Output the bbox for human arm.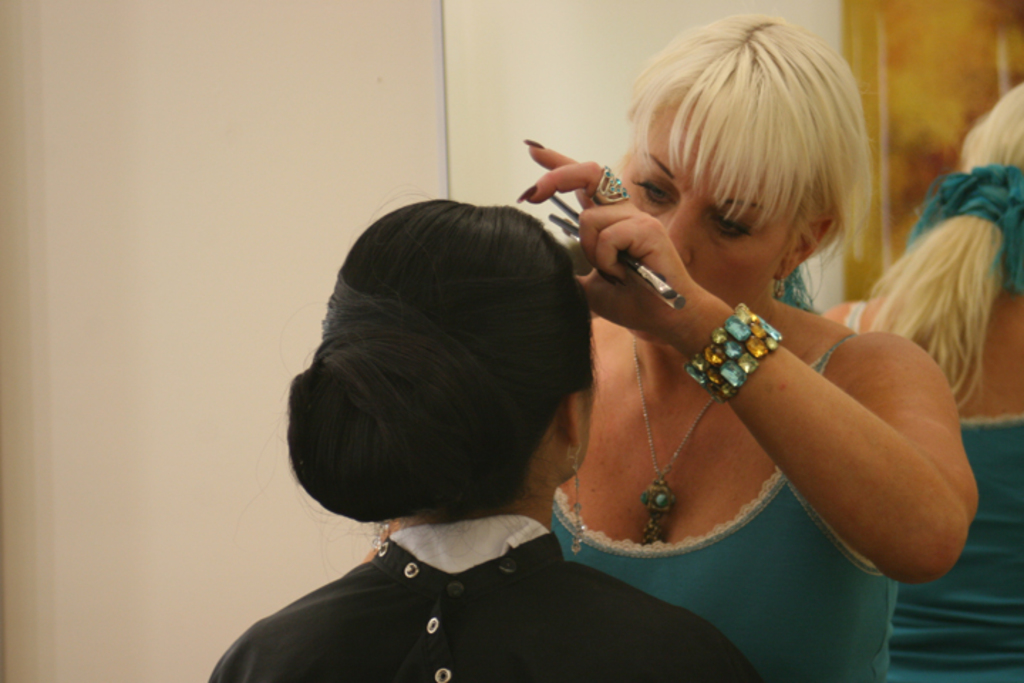
bbox(205, 596, 290, 682).
